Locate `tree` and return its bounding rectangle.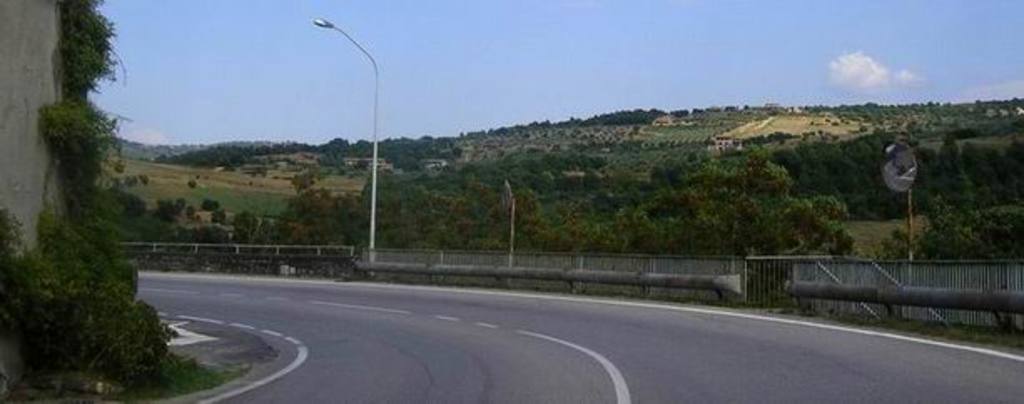
<region>493, 187, 551, 252</region>.
